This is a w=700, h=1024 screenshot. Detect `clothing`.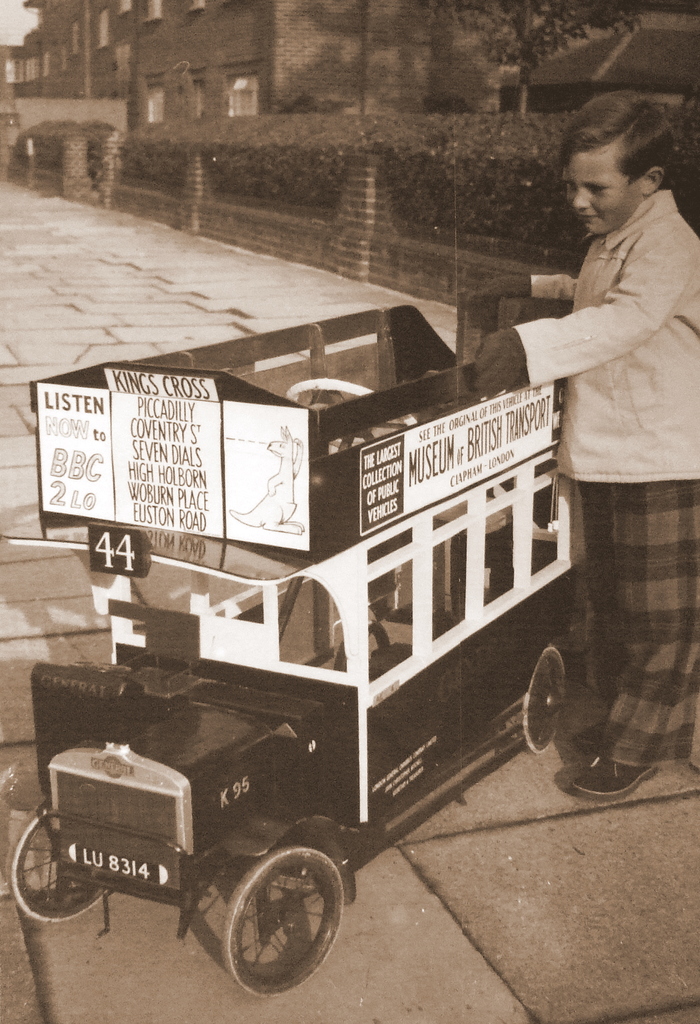
(left=507, top=188, right=699, bottom=764).
